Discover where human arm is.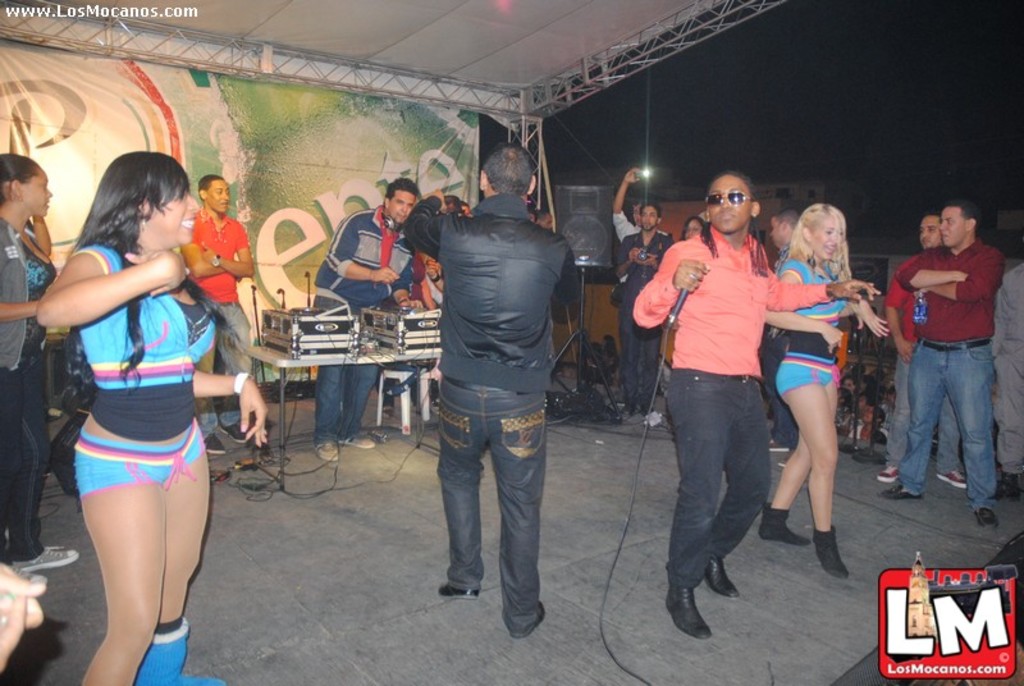
Discovered at (0,297,40,323).
